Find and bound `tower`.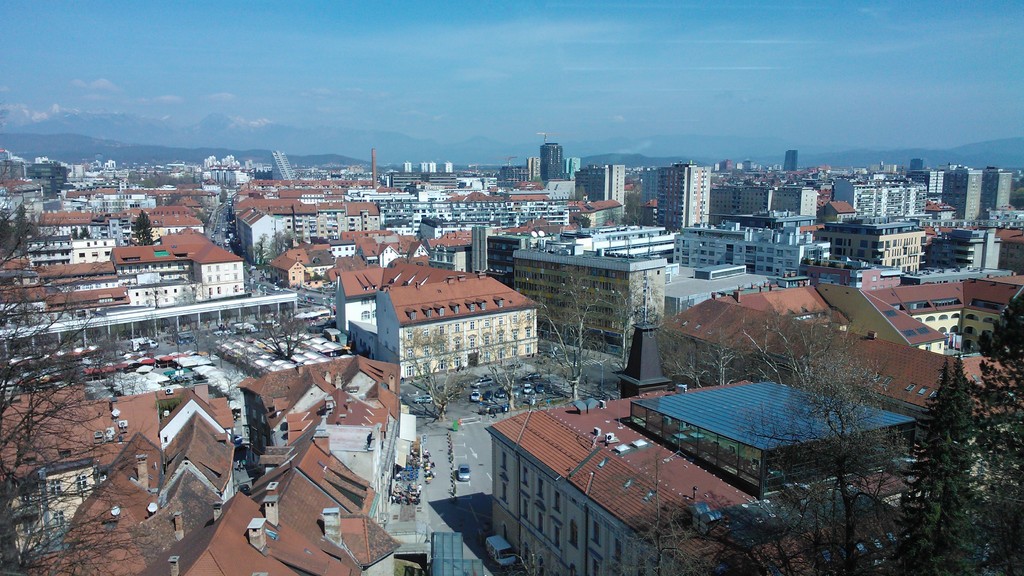
Bound: BBox(972, 162, 1011, 222).
